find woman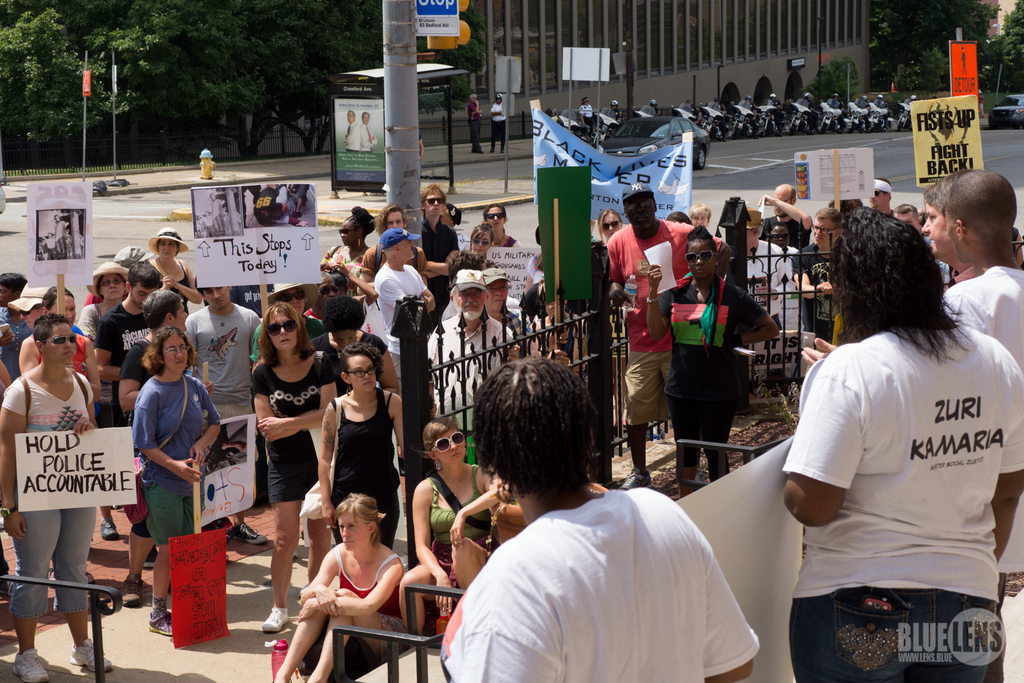
<box>647,221,784,488</box>
